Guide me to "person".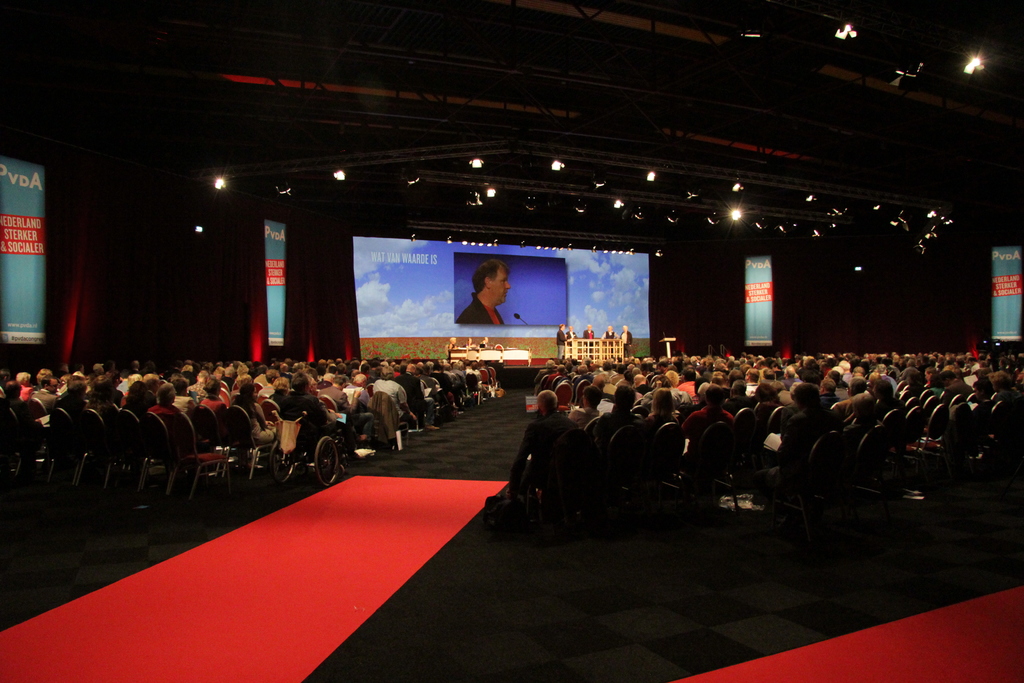
Guidance: [618,324,632,356].
